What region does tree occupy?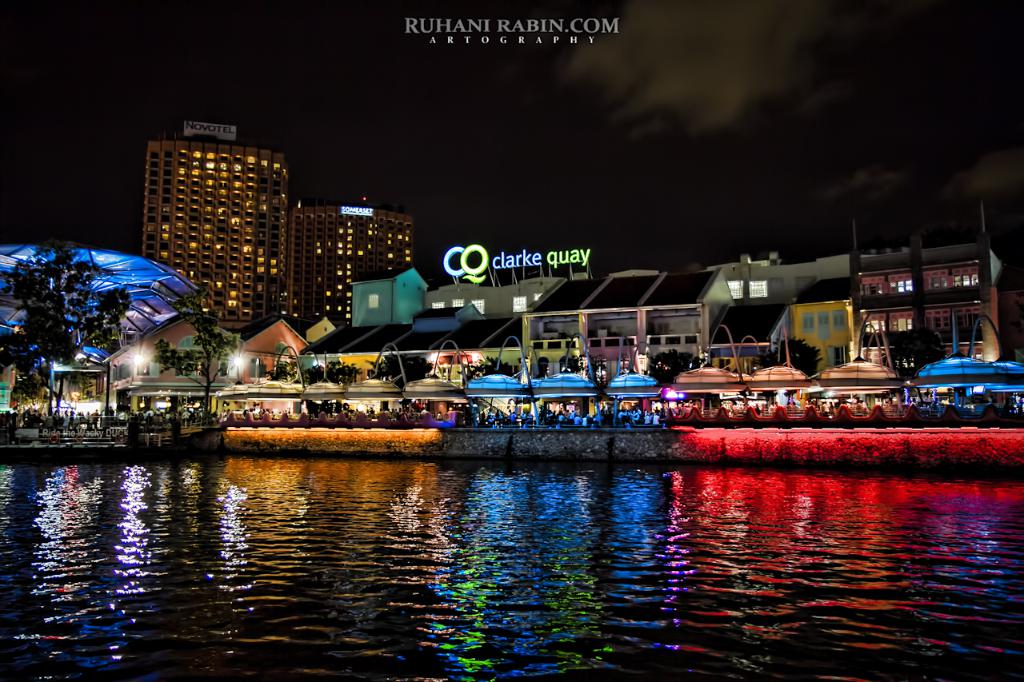
box(0, 226, 130, 412).
